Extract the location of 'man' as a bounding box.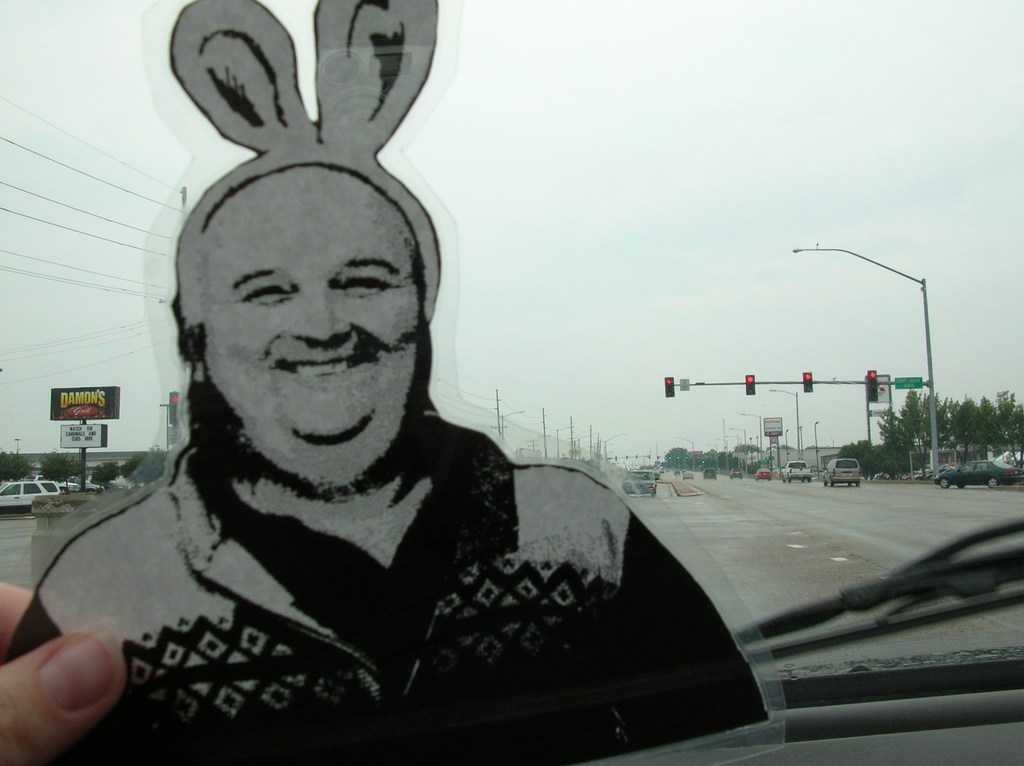
<box>26,161,778,765</box>.
